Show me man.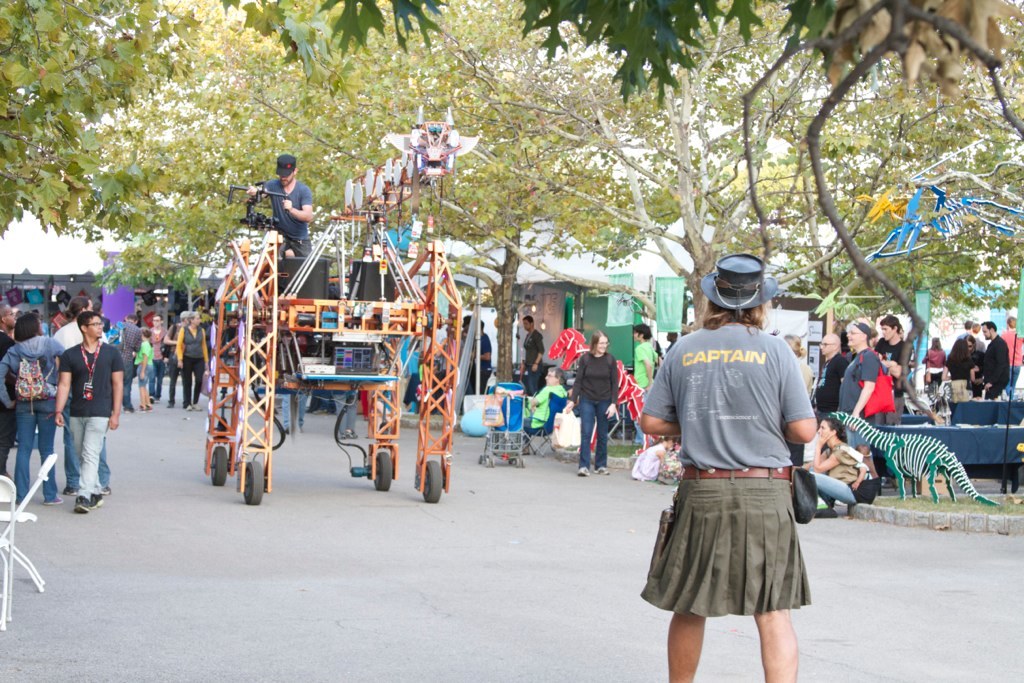
man is here: x1=523, y1=365, x2=571, y2=432.
